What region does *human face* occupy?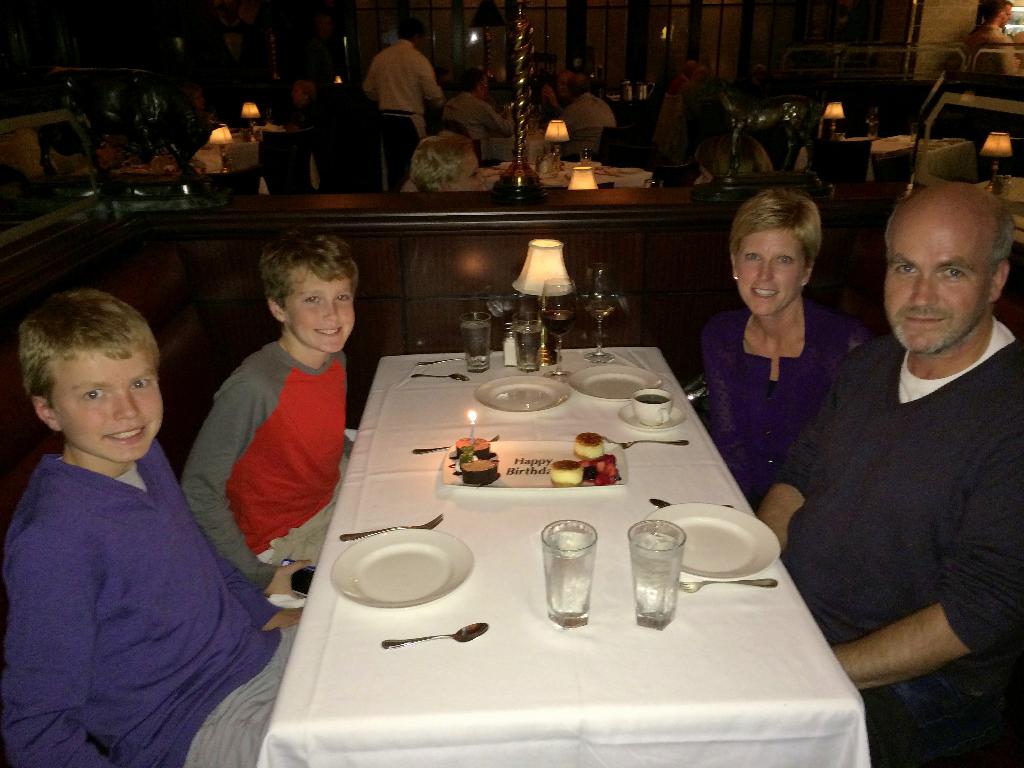
<region>288, 266, 355, 356</region>.
